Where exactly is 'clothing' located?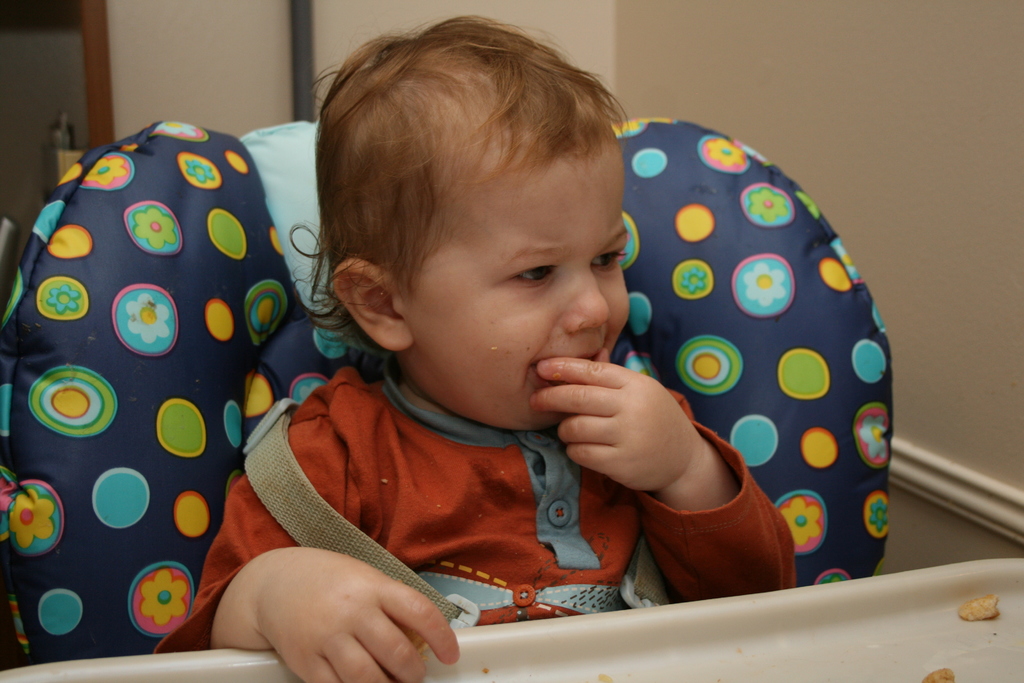
Its bounding box is [left=152, top=353, right=806, bottom=653].
